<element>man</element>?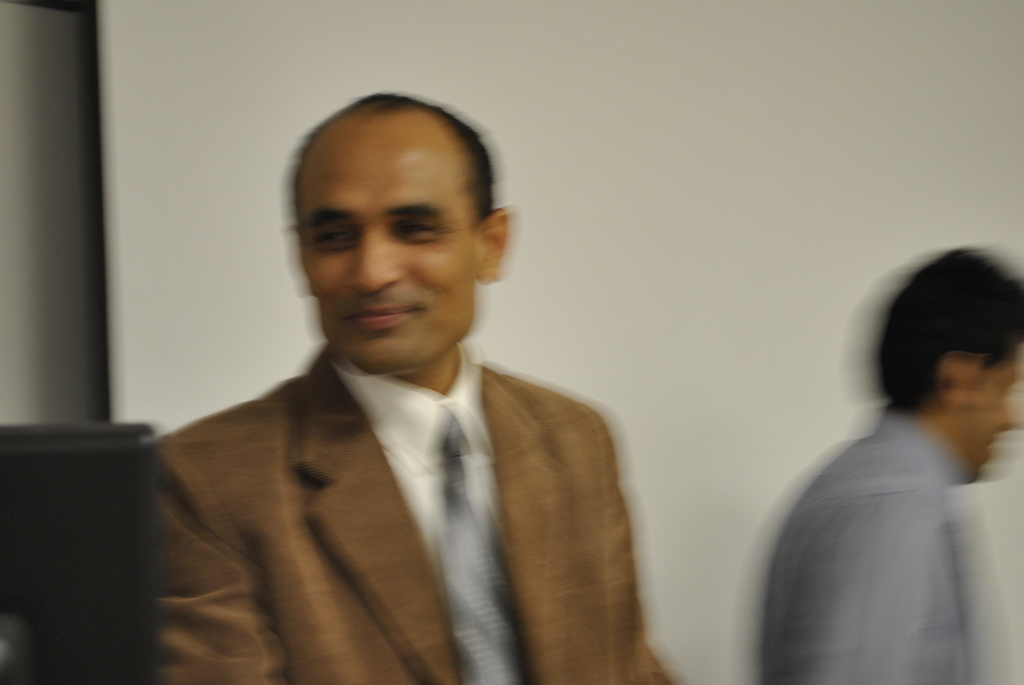
x1=152, y1=95, x2=675, y2=684
